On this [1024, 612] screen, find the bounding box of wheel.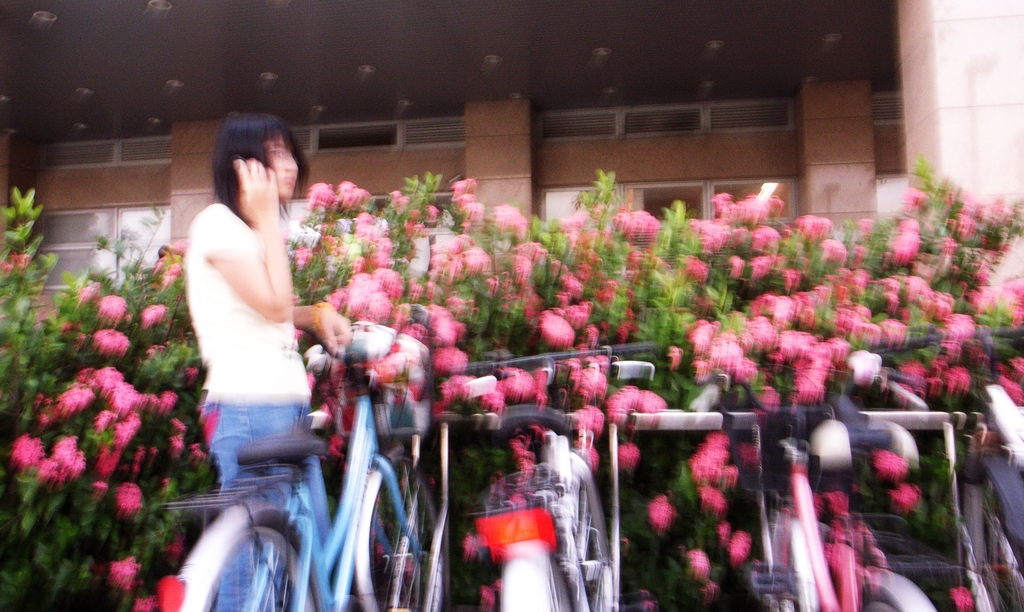
Bounding box: rect(960, 455, 1023, 611).
